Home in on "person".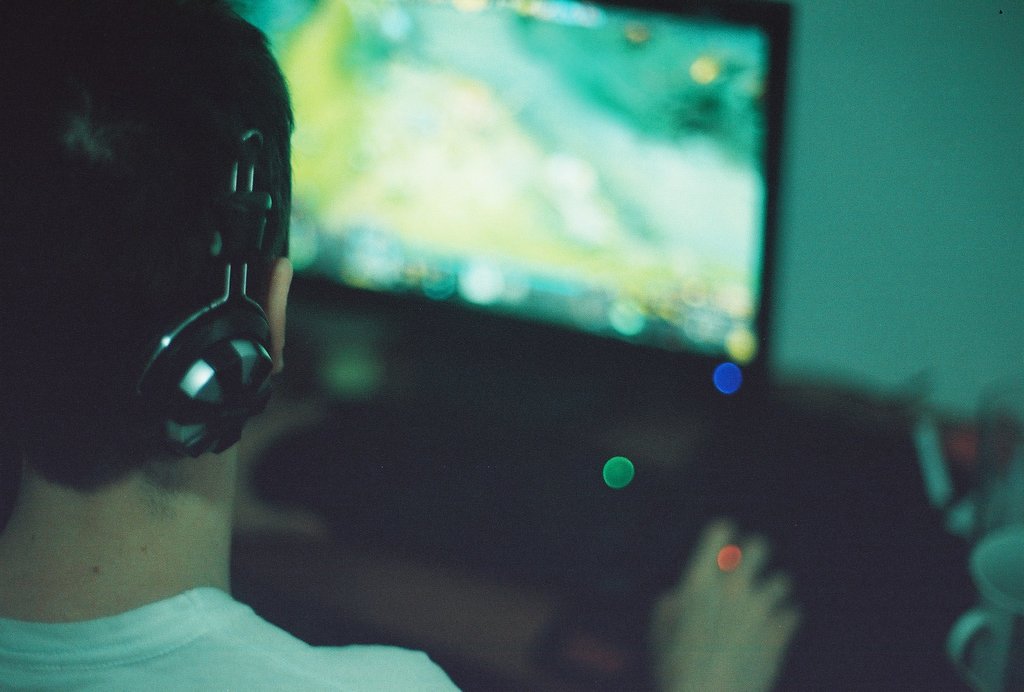
Homed in at bbox(0, 0, 462, 691).
